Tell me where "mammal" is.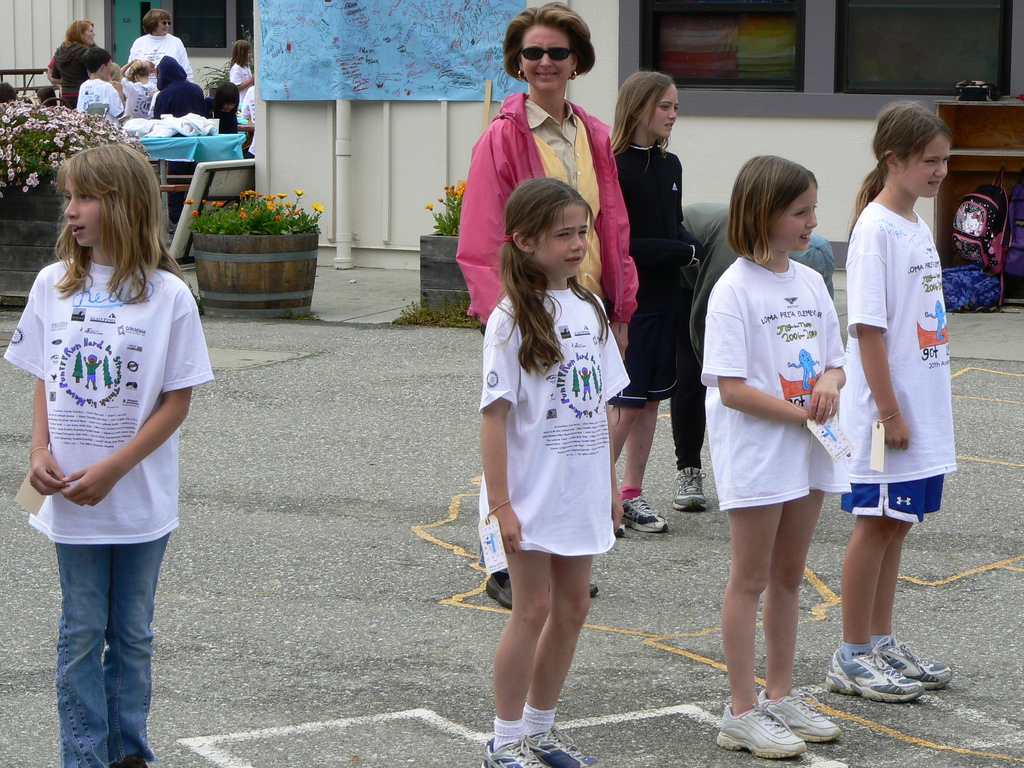
"mammal" is at locate(7, 137, 212, 751).
